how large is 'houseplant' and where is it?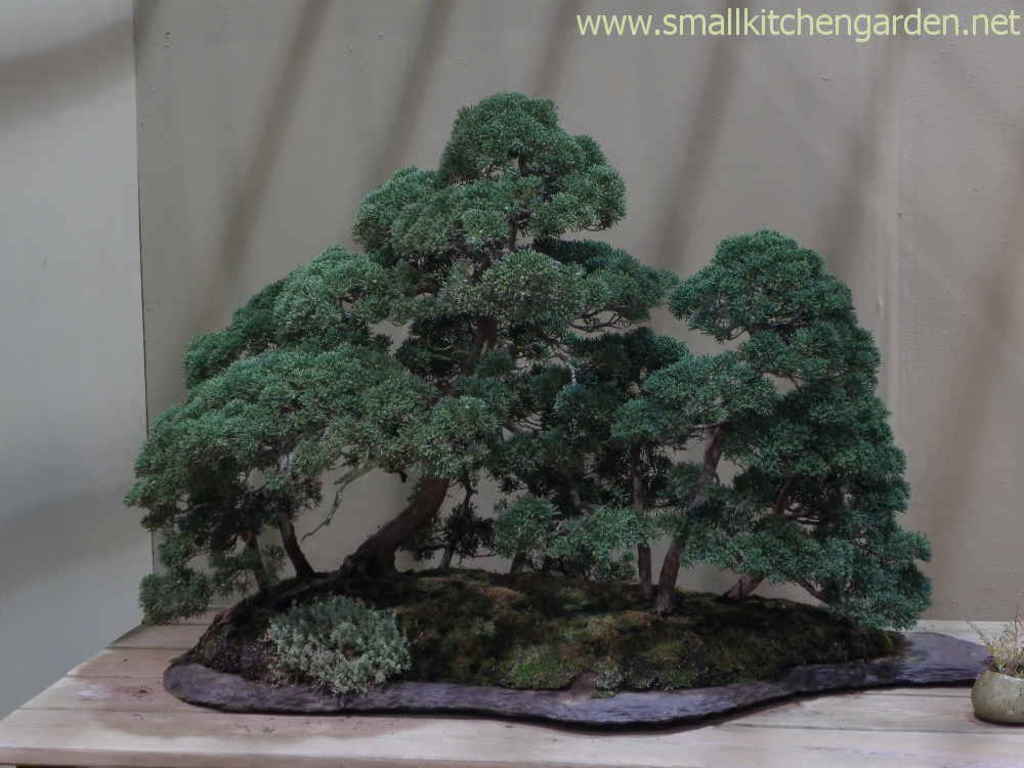
Bounding box: Rect(126, 88, 991, 724).
